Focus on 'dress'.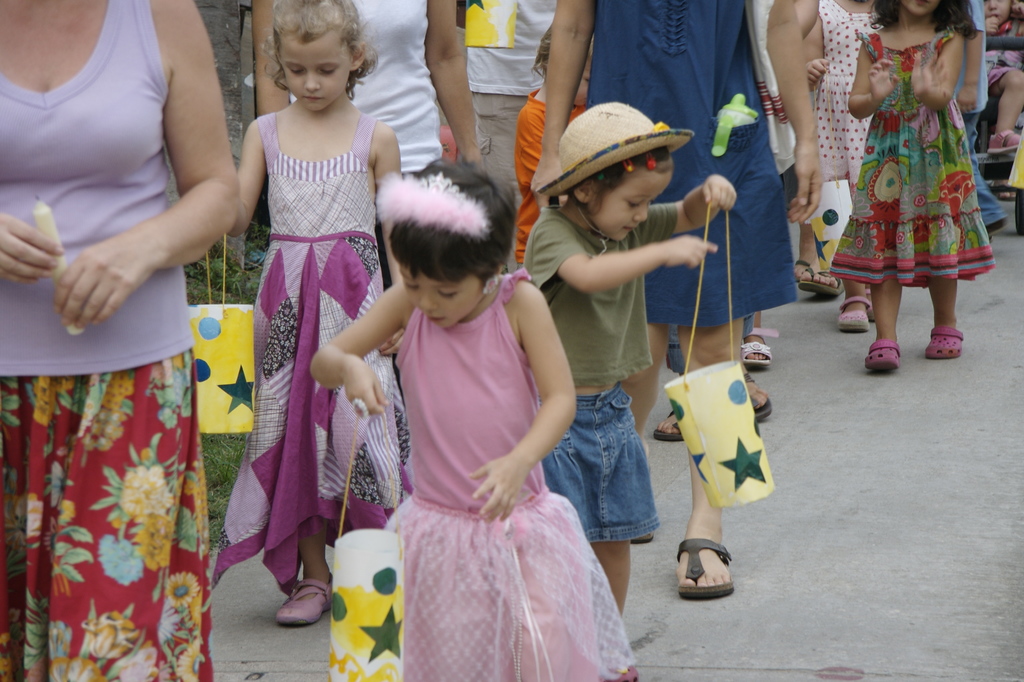
Focused at <region>815, 4, 881, 197</region>.
